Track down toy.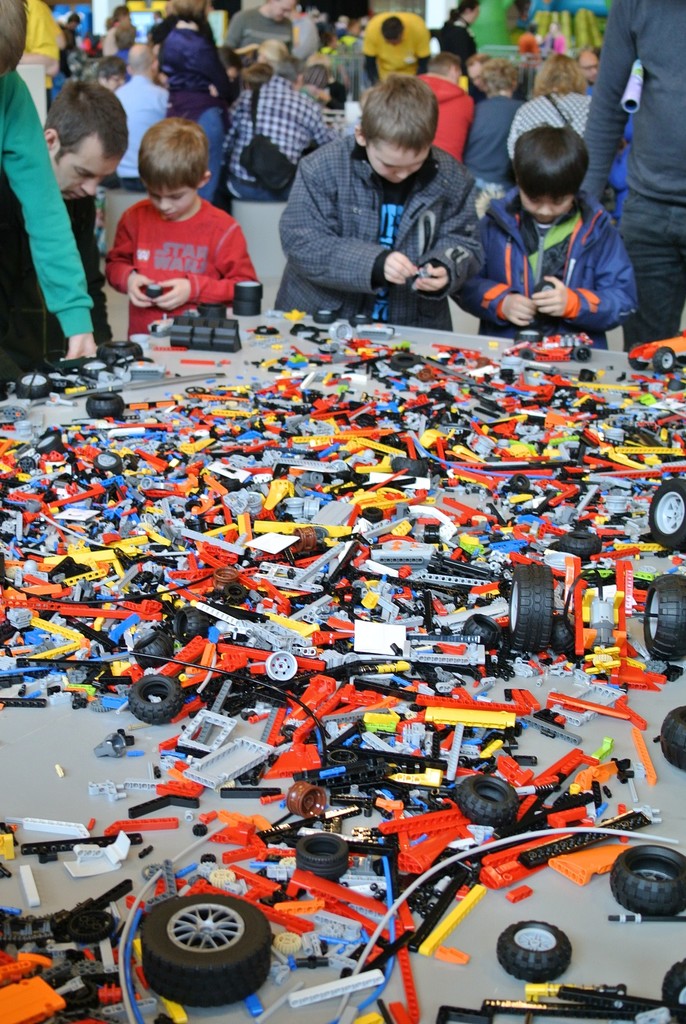
Tracked to box=[372, 806, 455, 876].
